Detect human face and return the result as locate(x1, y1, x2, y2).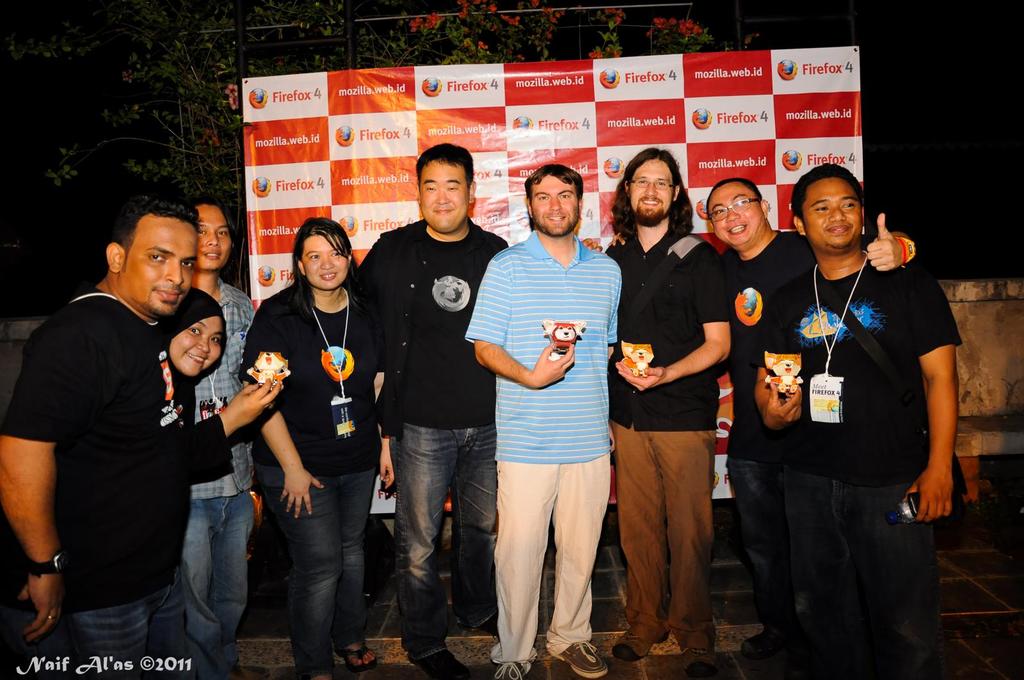
locate(120, 215, 195, 316).
